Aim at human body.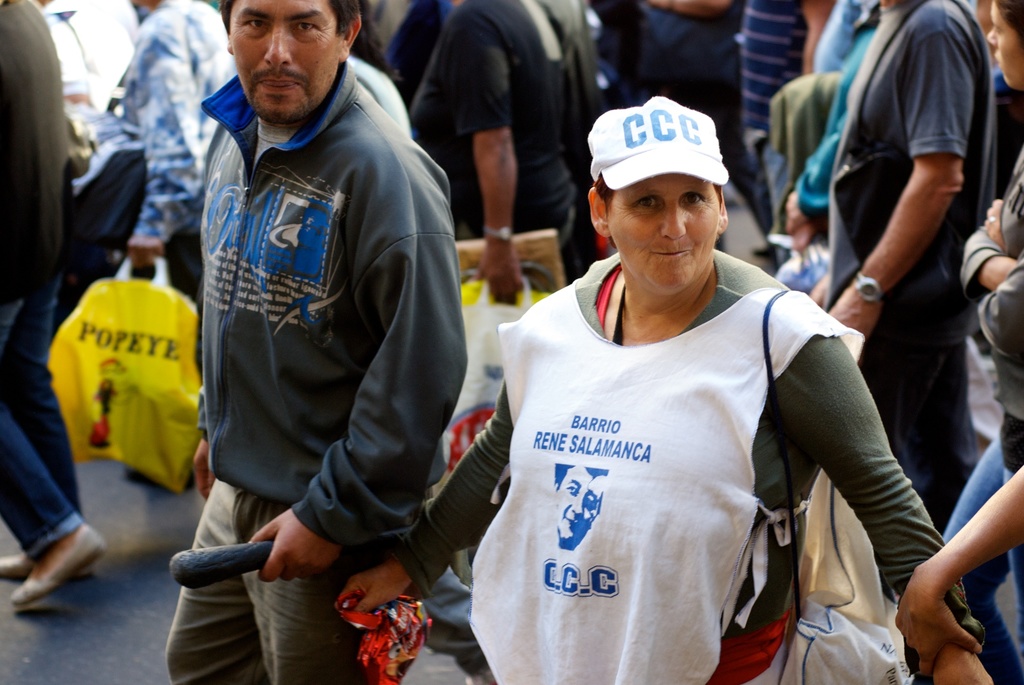
Aimed at [141, 0, 486, 684].
